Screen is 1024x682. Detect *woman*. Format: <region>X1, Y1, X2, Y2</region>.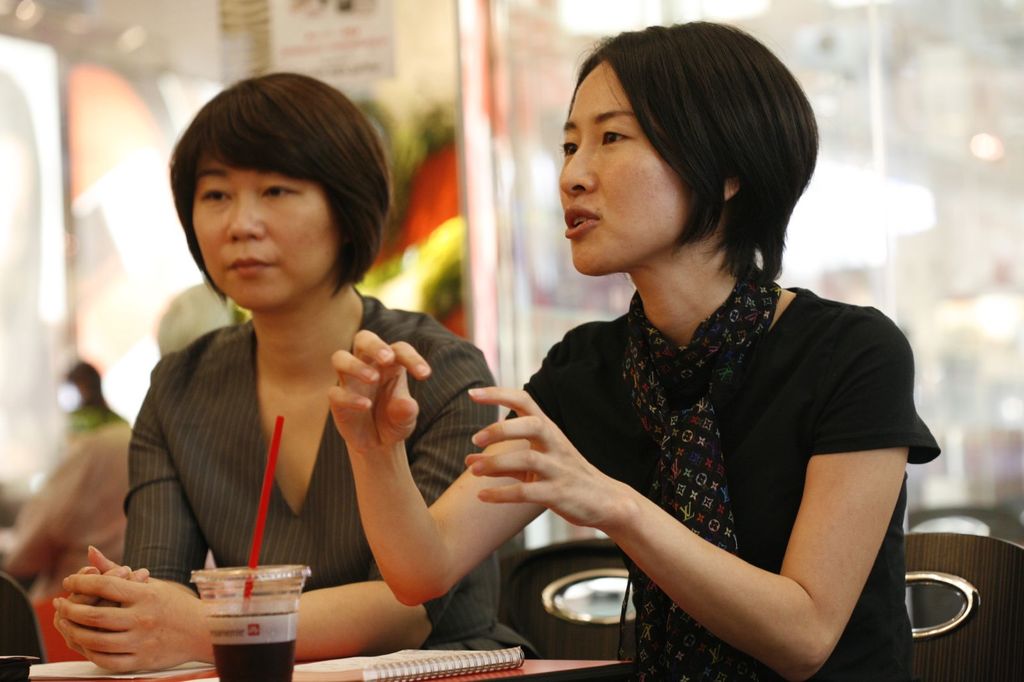
<region>326, 22, 946, 681</region>.
